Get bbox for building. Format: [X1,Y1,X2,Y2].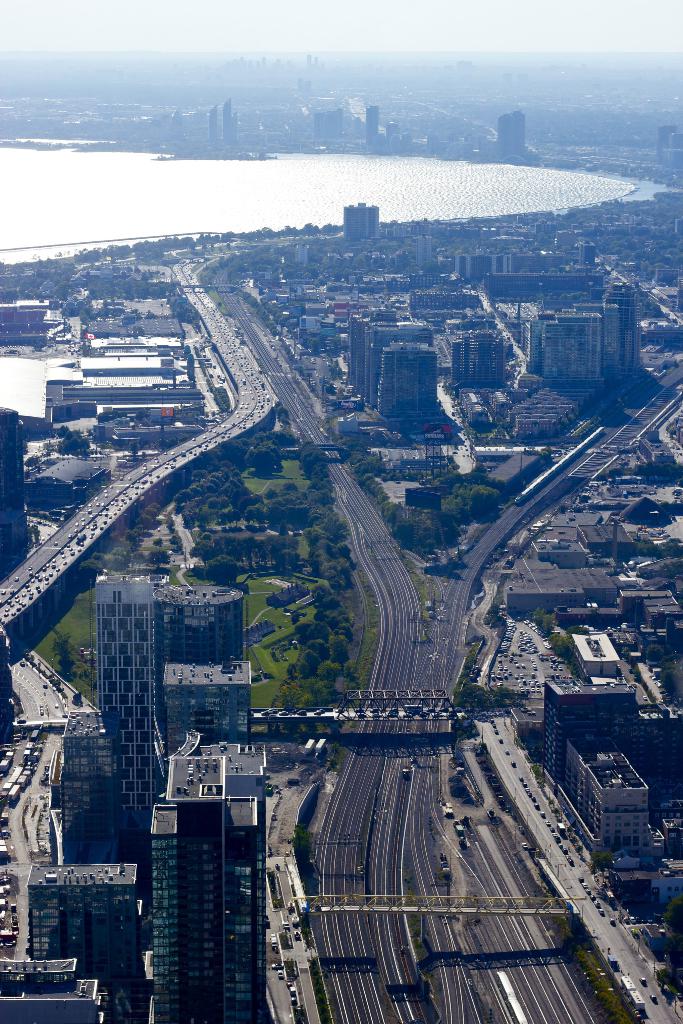
[499,112,527,157].
